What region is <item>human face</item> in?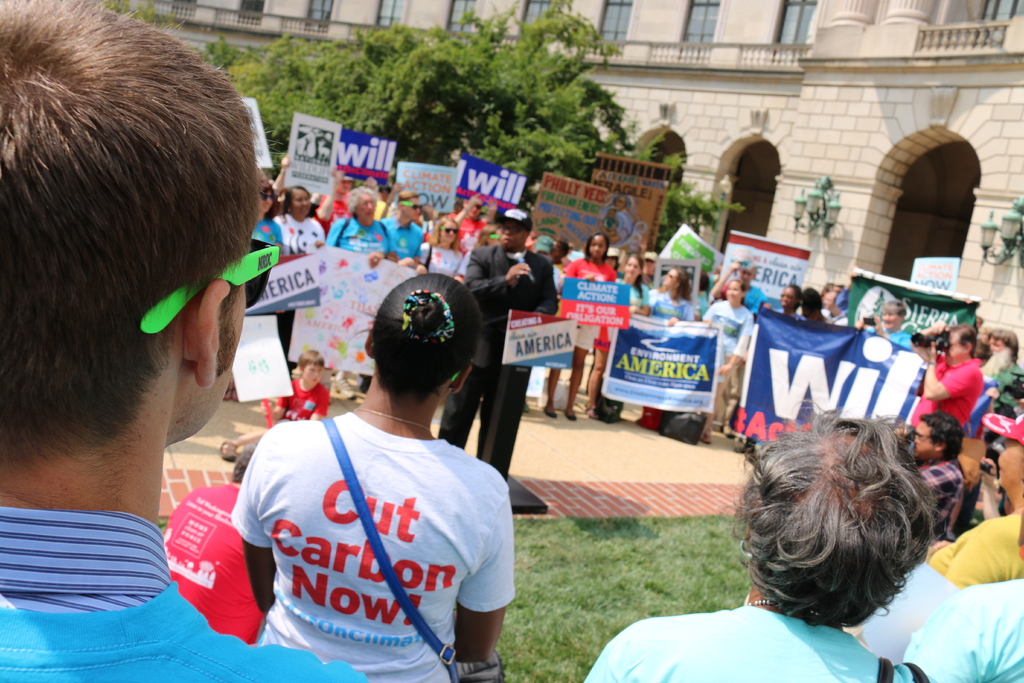
<region>723, 282, 741, 299</region>.
